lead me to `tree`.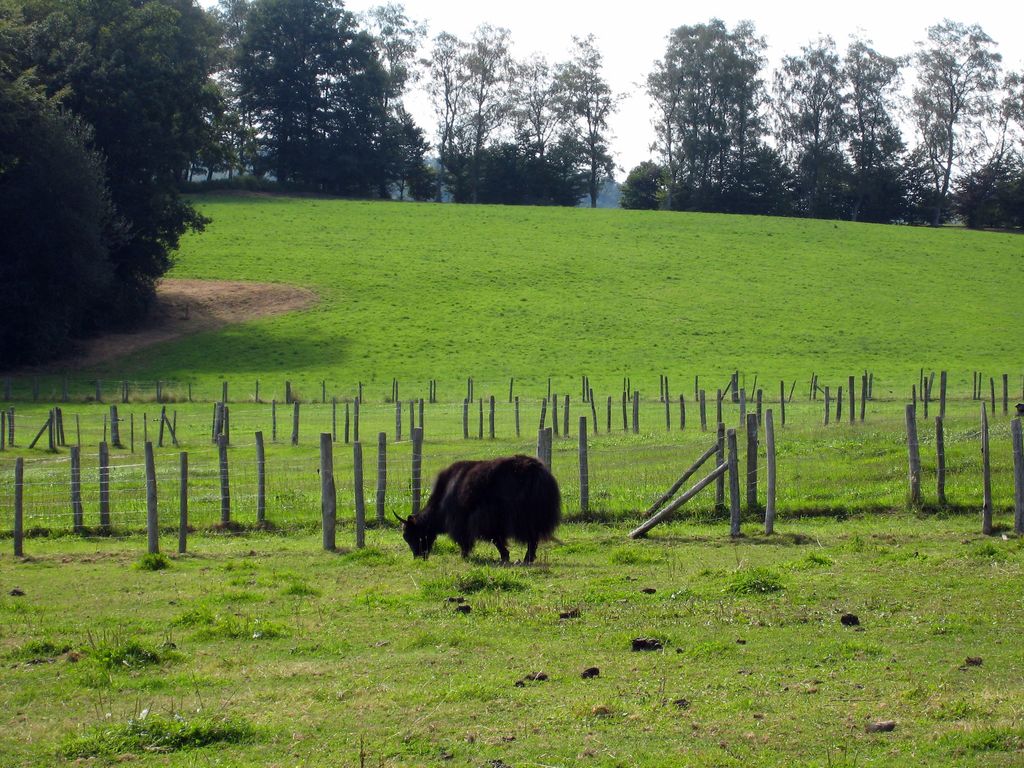
Lead to (429, 24, 492, 214).
